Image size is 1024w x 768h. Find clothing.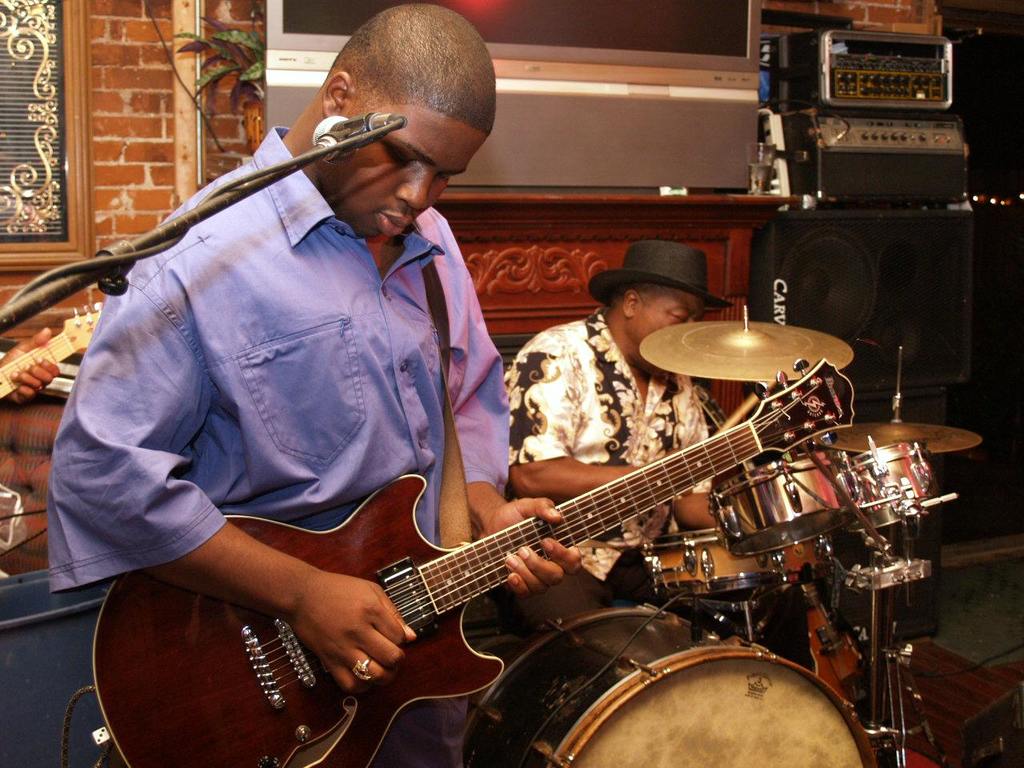
<bbox>59, 94, 531, 670</bbox>.
